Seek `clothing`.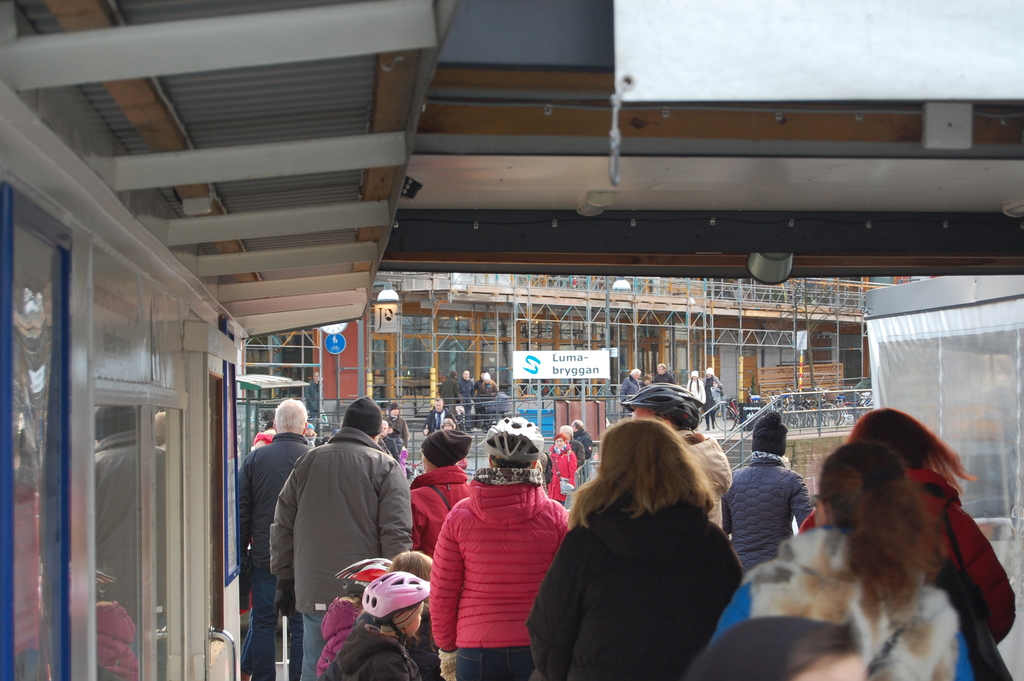
684 380 705 404.
